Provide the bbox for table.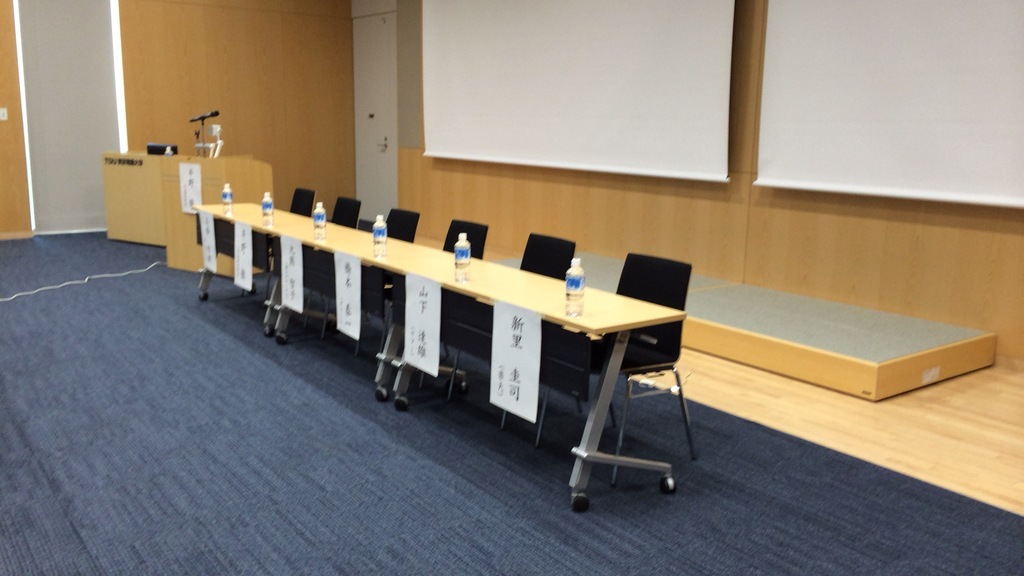
<box>191,203,428,347</box>.
